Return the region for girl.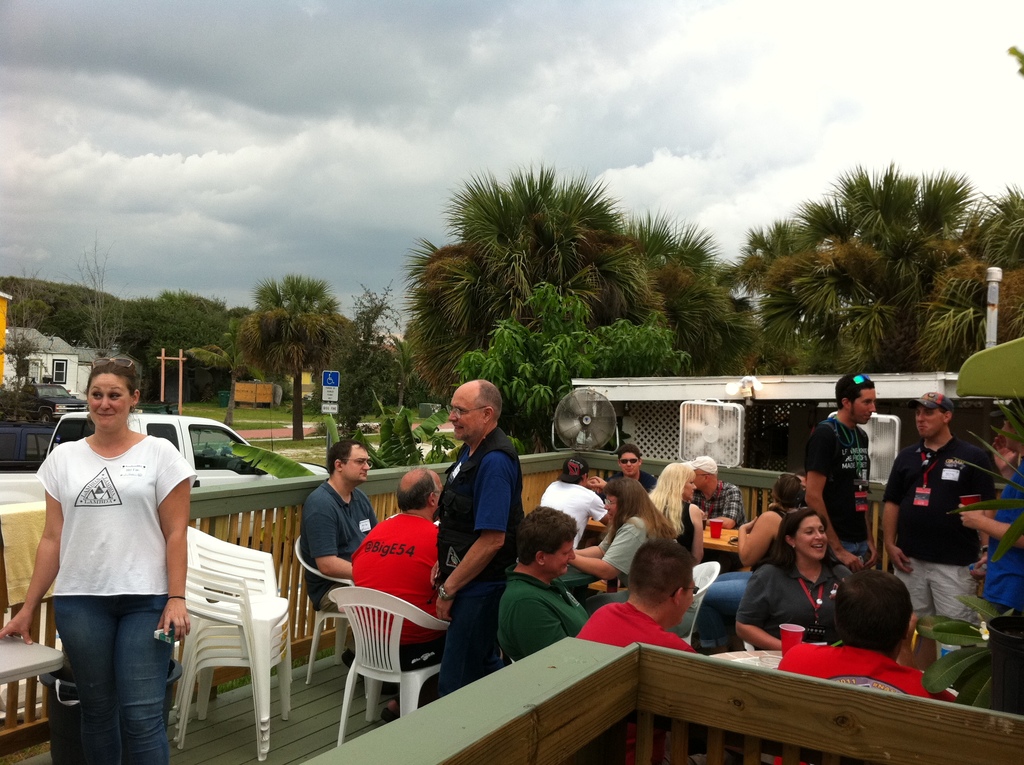
737:509:849:650.
